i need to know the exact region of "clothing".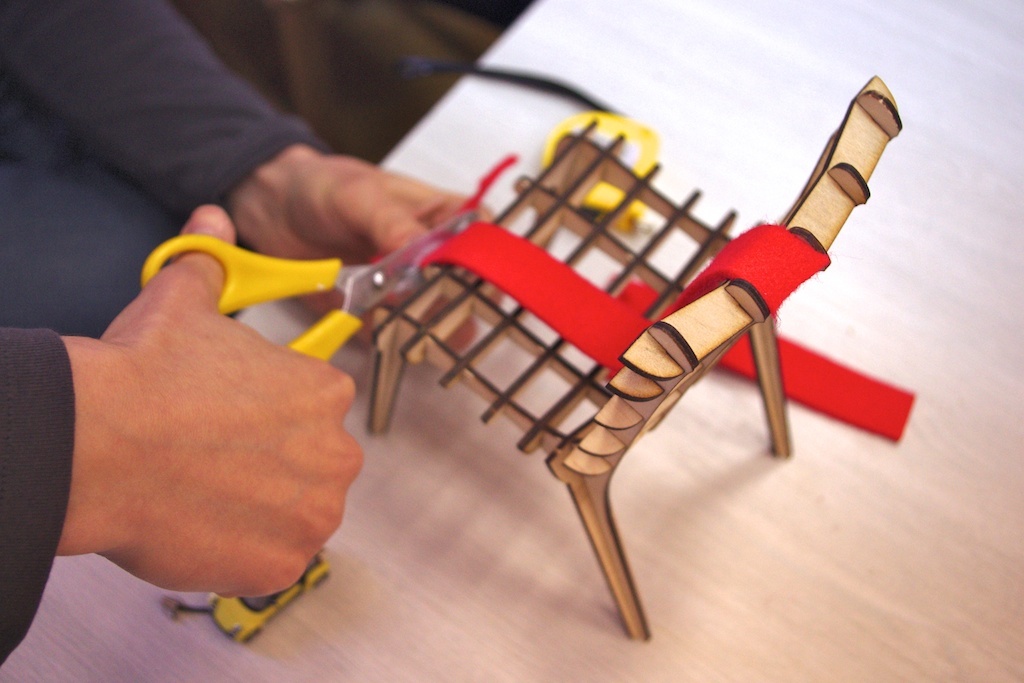
Region: 0:0:324:667.
